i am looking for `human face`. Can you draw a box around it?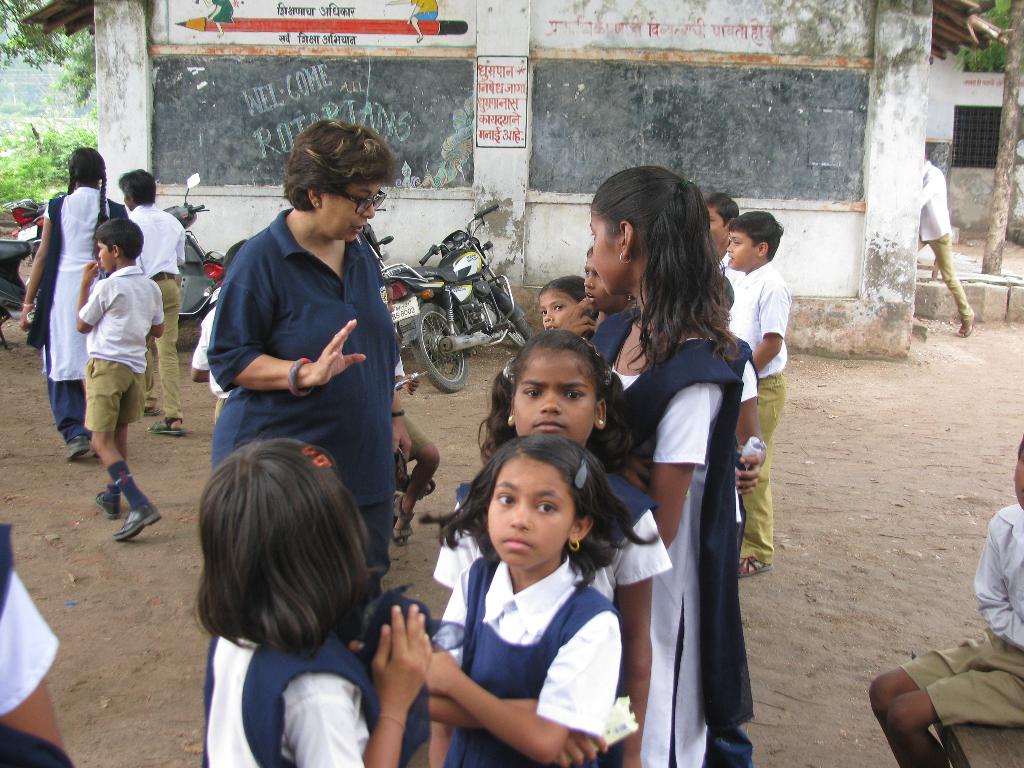
Sure, the bounding box is (537, 294, 575, 332).
